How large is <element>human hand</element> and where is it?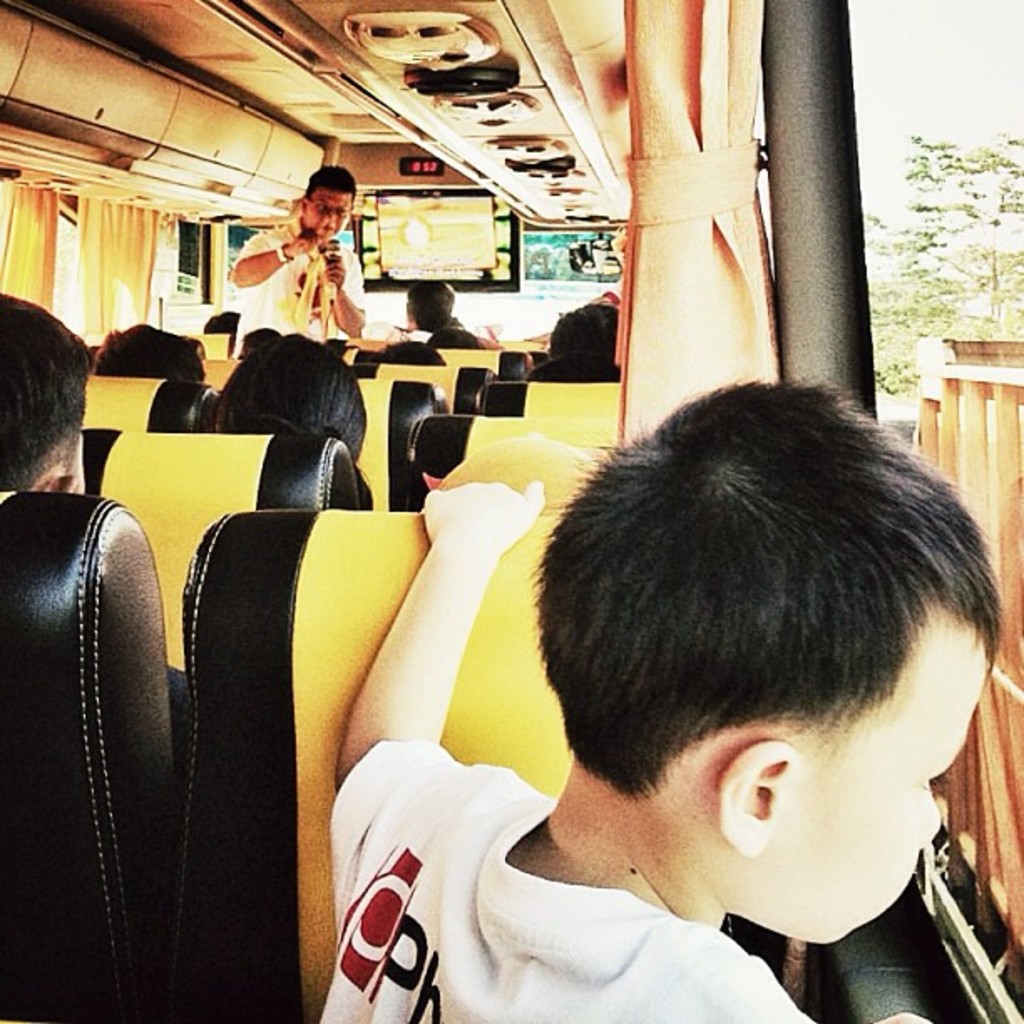
Bounding box: (x1=291, y1=228, x2=323, y2=256).
